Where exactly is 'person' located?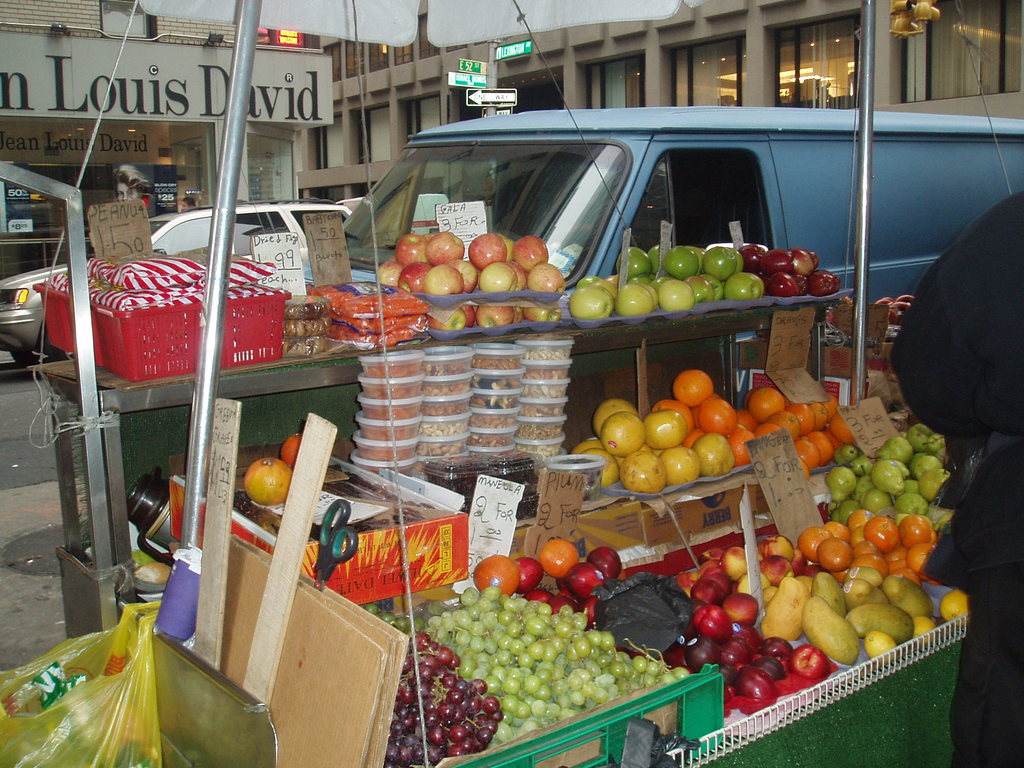
Its bounding box is 883:186:1023:767.
